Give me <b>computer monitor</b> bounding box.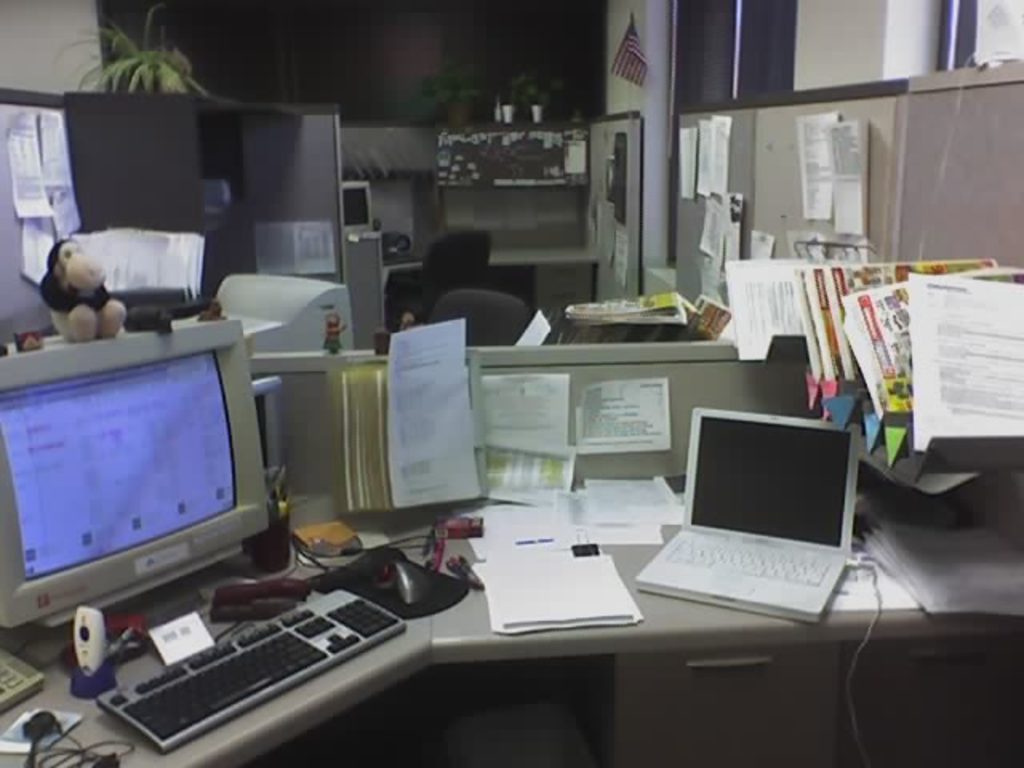
(339,179,374,234).
